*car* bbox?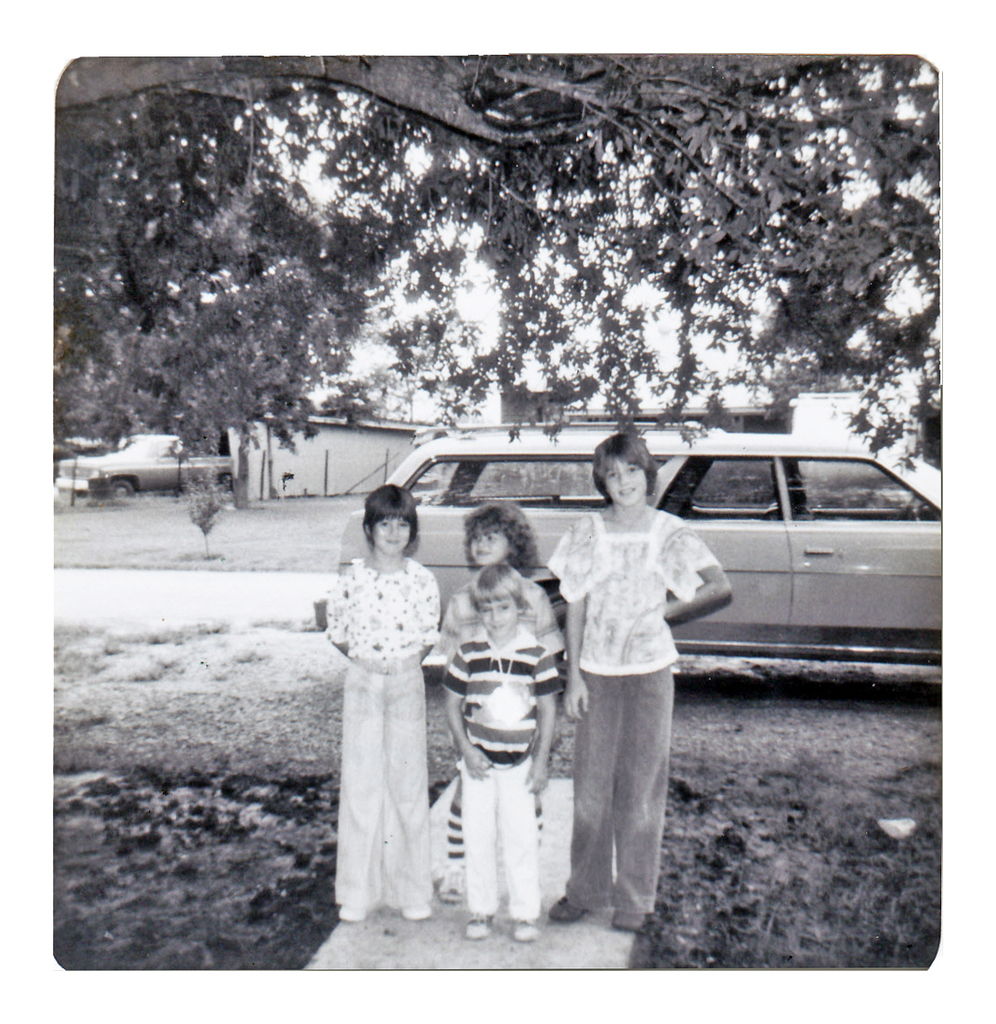
l=335, t=440, r=939, b=774
